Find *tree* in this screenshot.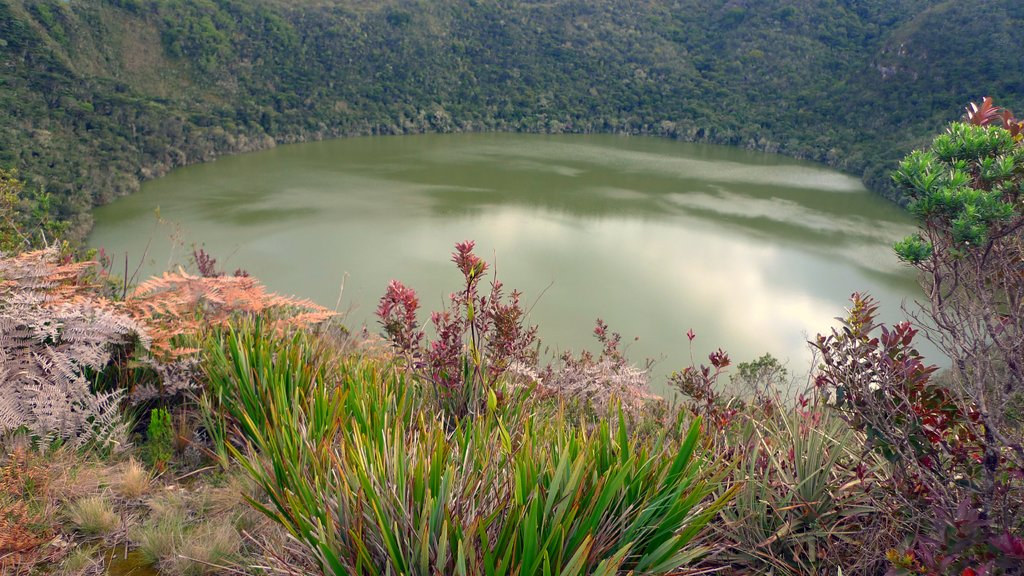
The bounding box for *tree* is crop(812, 97, 1023, 575).
